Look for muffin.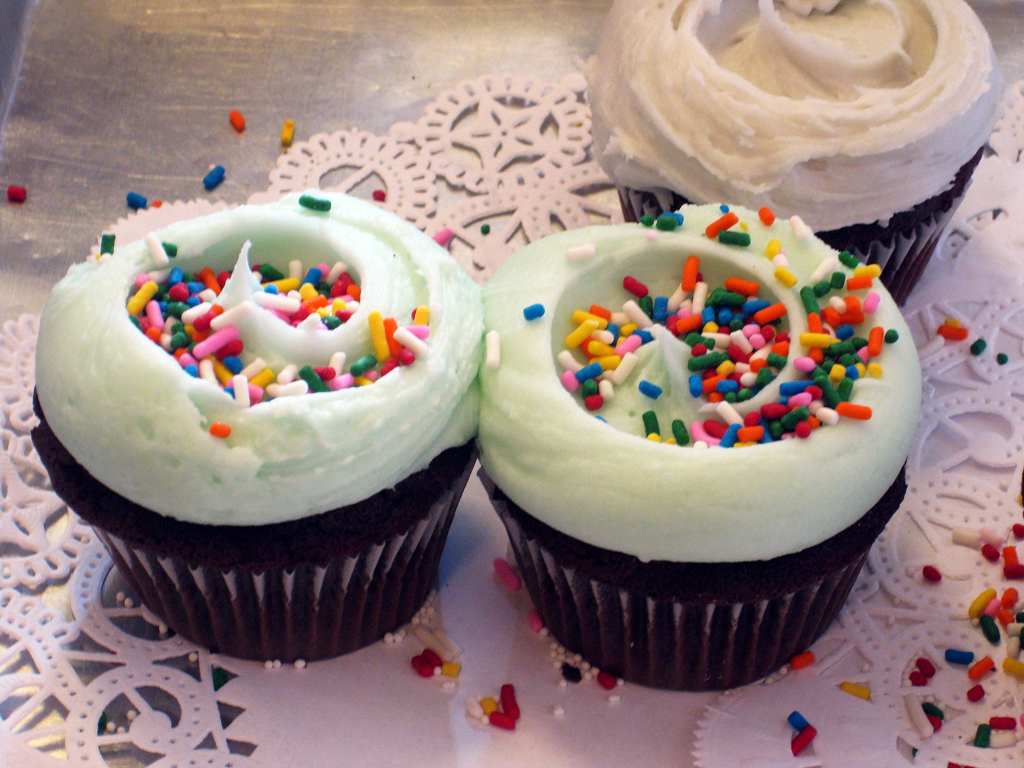
Found: [left=24, top=183, right=487, bottom=665].
